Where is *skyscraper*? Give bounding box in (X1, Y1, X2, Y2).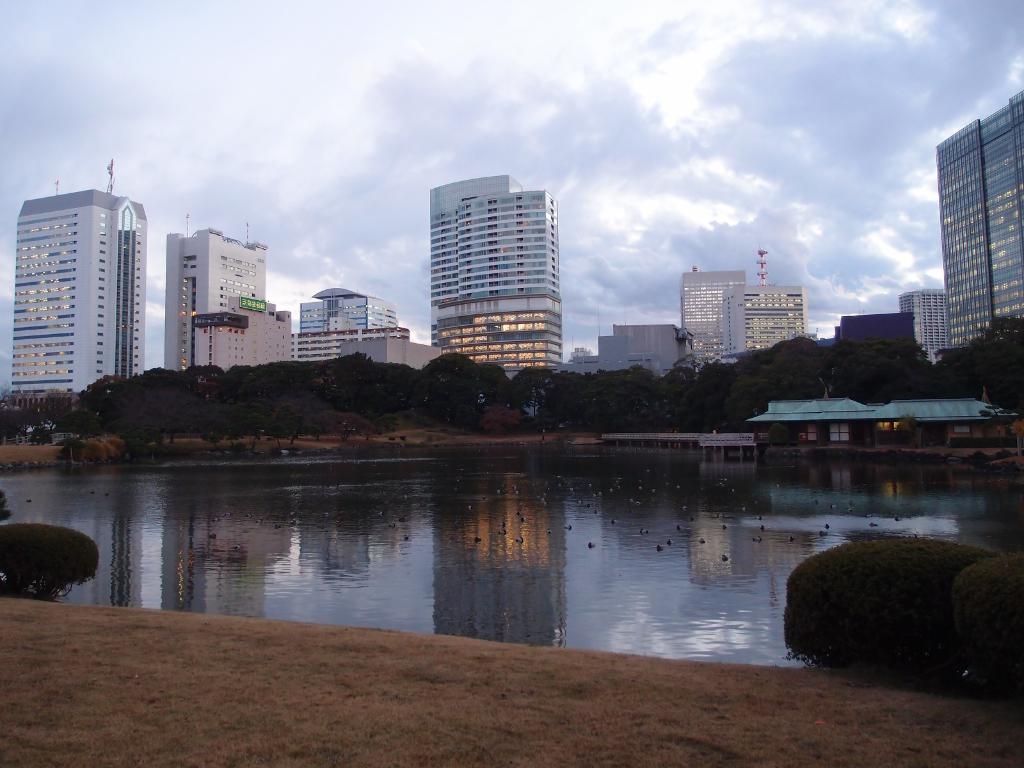
(428, 177, 564, 362).
